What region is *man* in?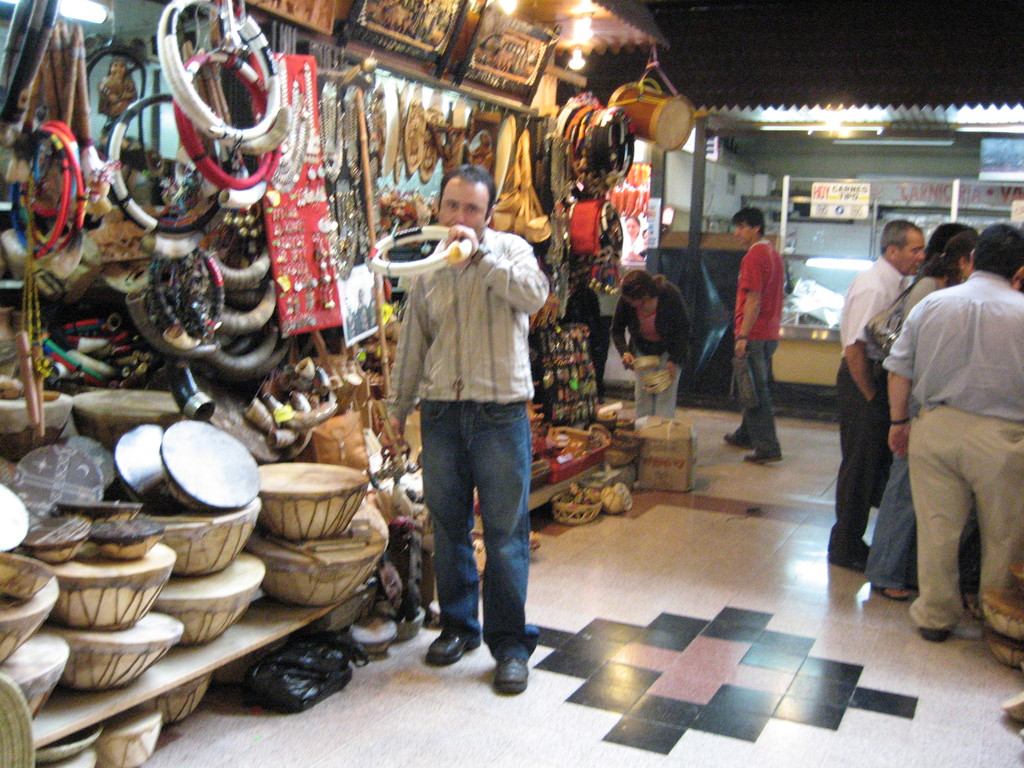
crop(843, 166, 1019, 684).
